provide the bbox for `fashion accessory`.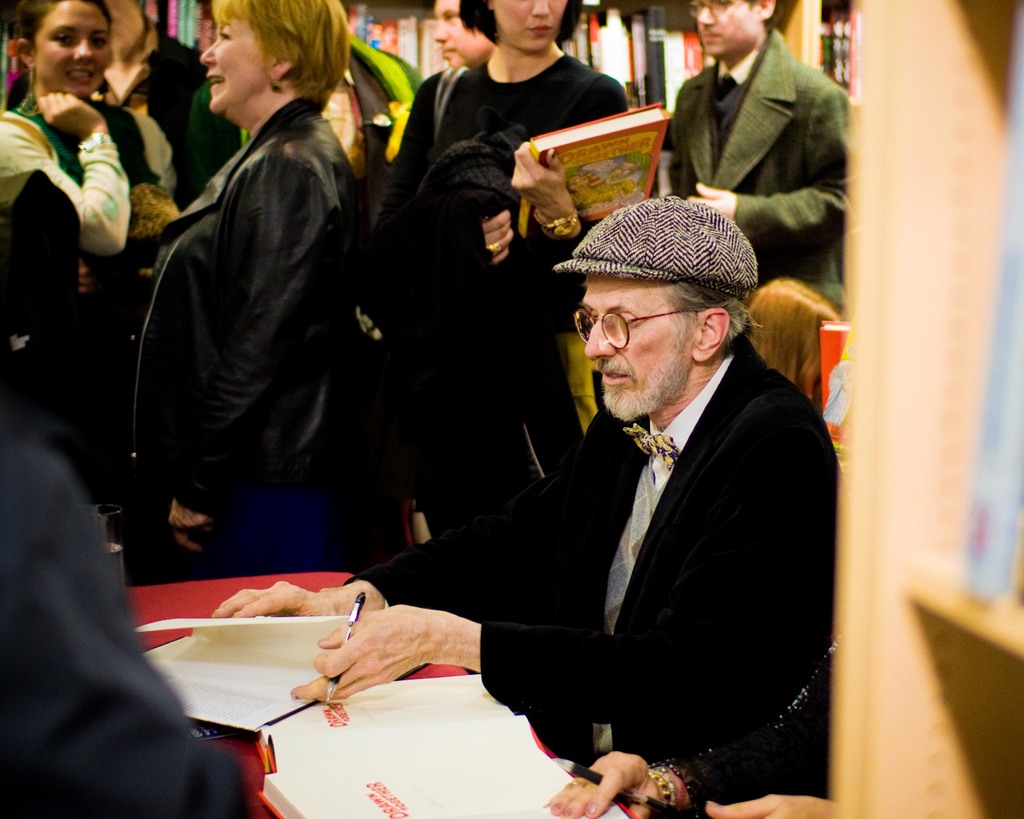
x1=716, y1=73, x2=736, y2=102.
